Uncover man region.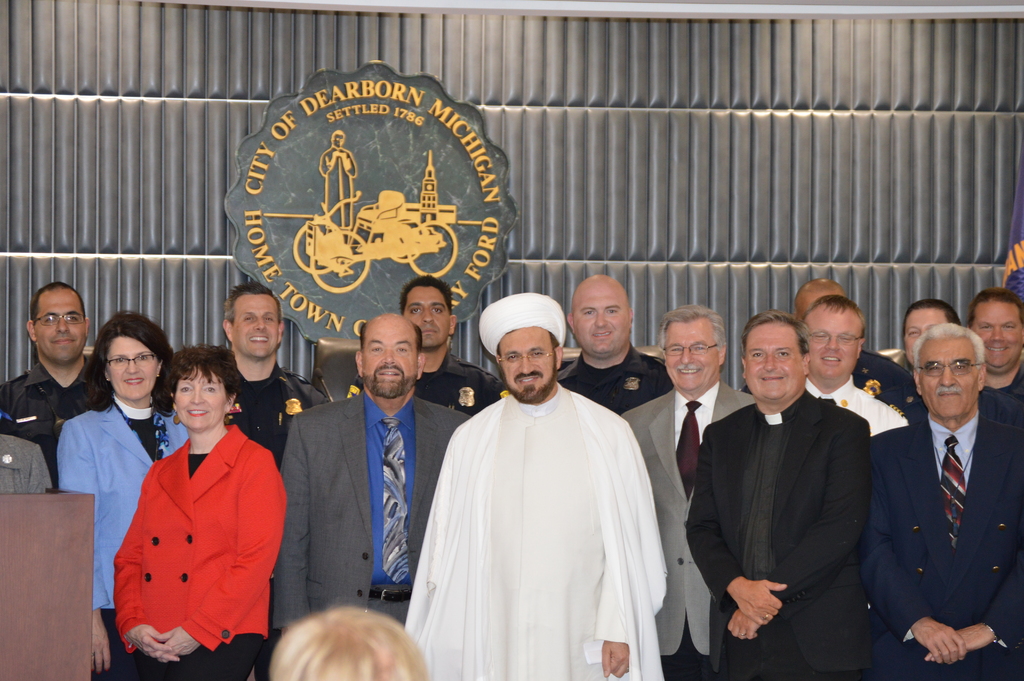
Uncovered: (left=699, top=291, right=911, bottom=678).
